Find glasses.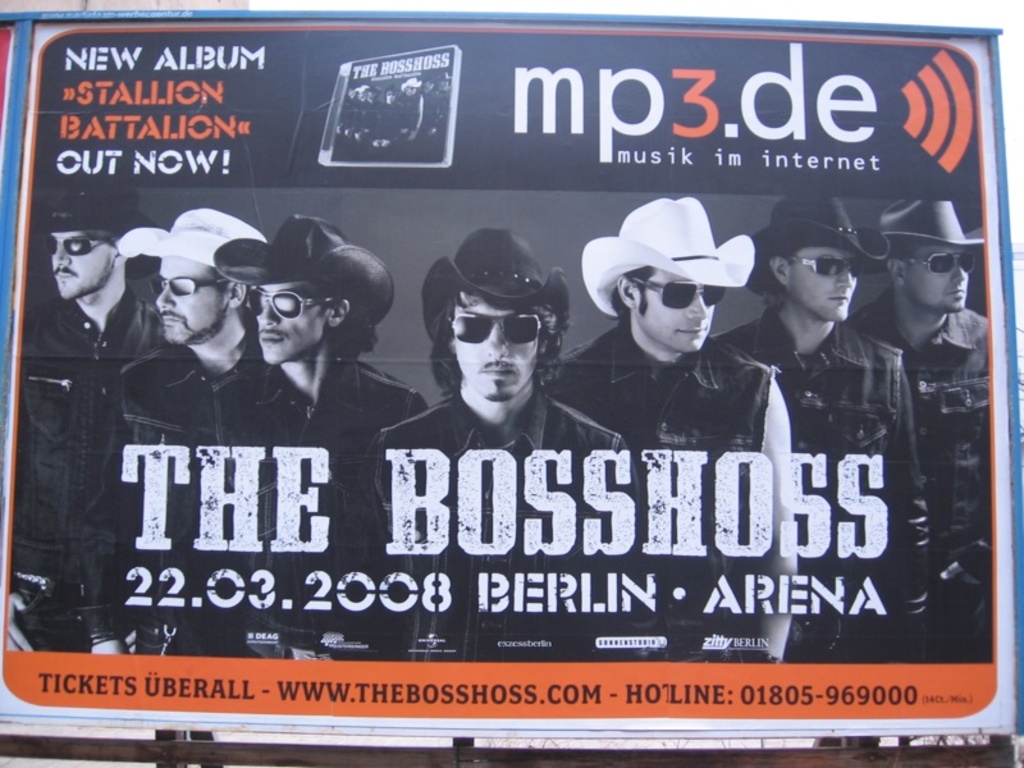
<bbox>431, 300, 559, 362</bbox>.
